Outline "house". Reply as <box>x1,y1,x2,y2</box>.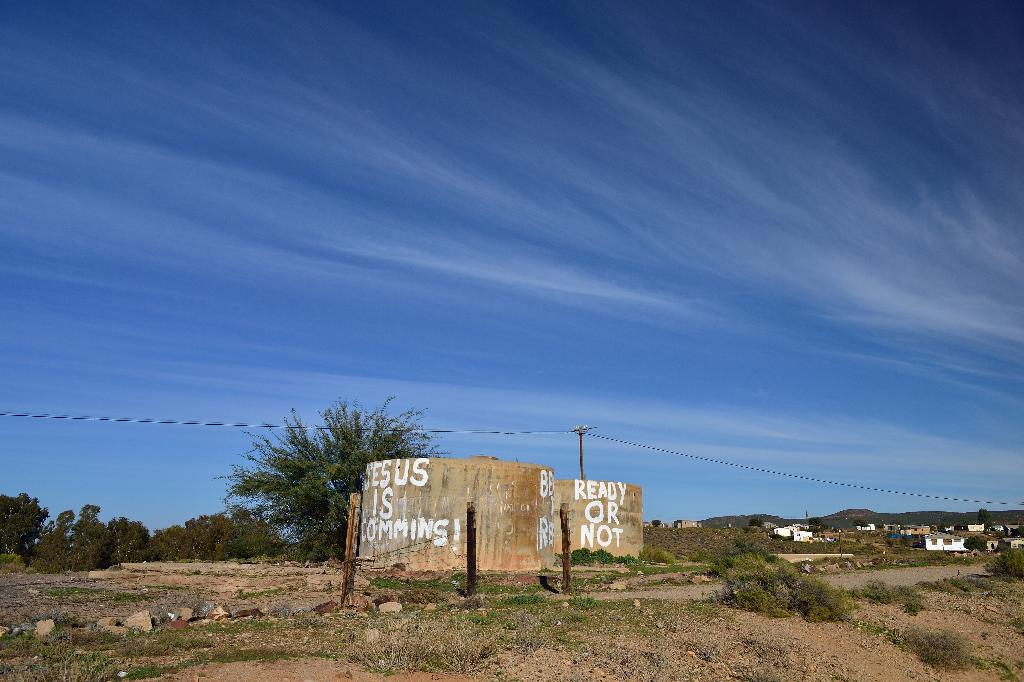
<box>907,529,972,548</box>.
